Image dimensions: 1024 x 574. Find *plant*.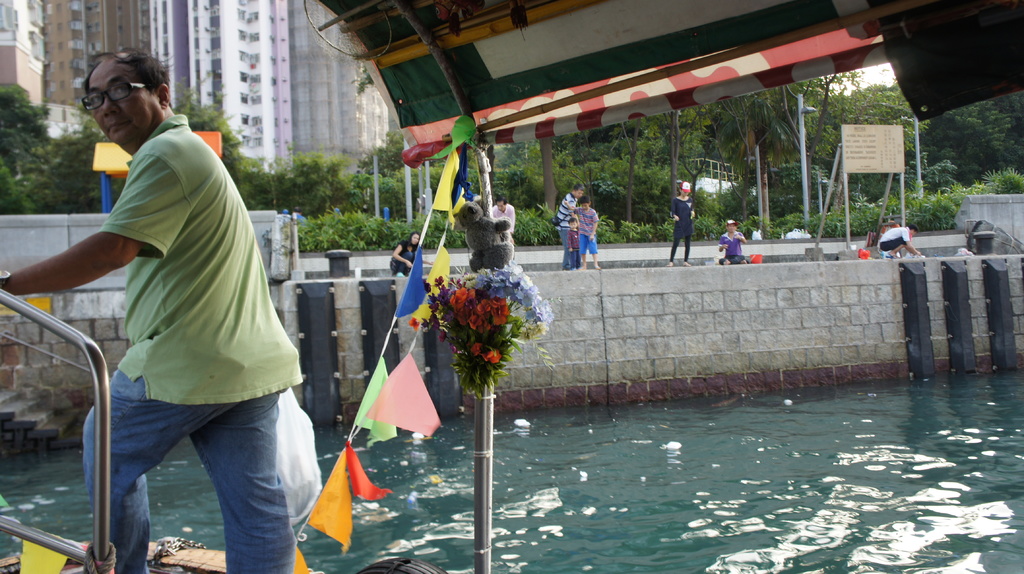
980,166,1023,200.
